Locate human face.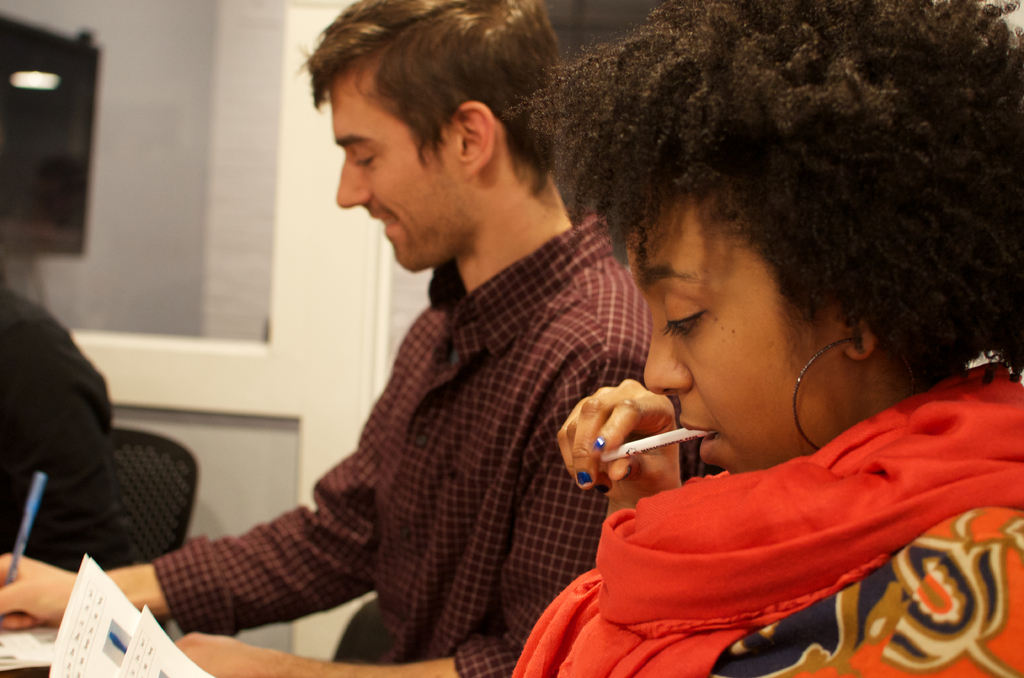
Bounding box: (x1=335, y1=81, x2=472, y2=269).
